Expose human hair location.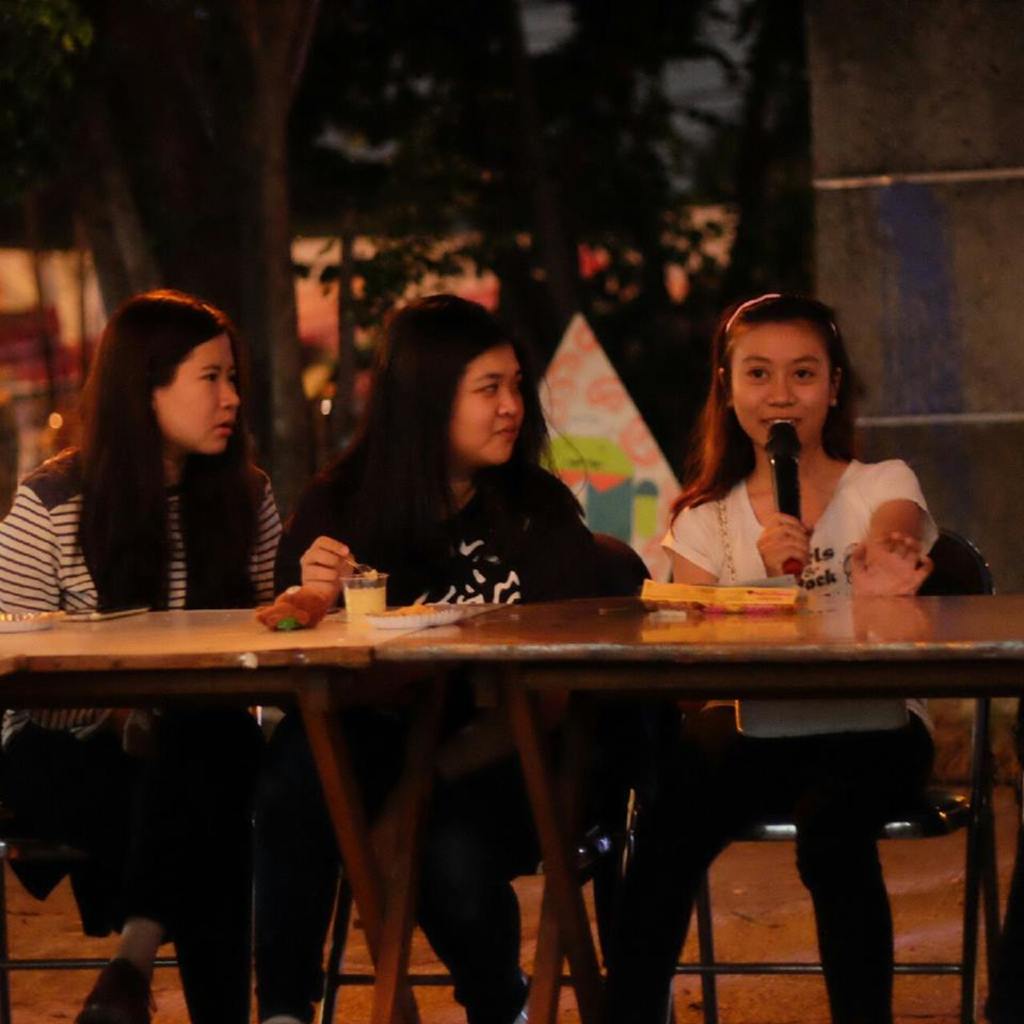
Exposed at 62 290 270 560.
